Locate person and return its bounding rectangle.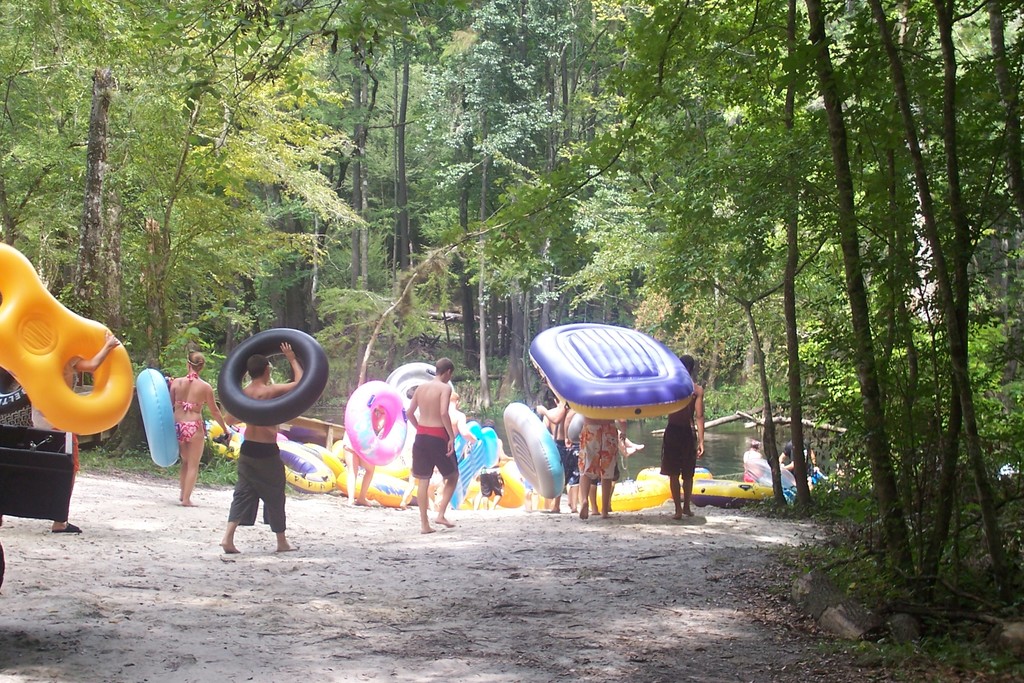
403:359:459:534.
